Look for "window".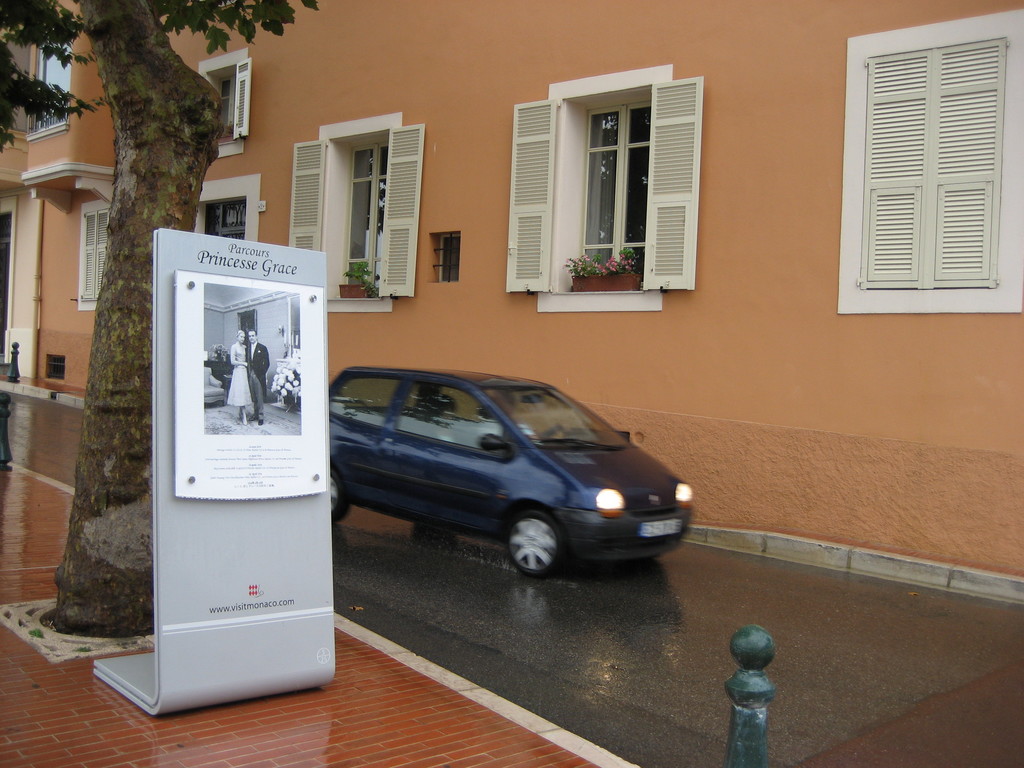
Found: box=[195, 191, 250, 239].
